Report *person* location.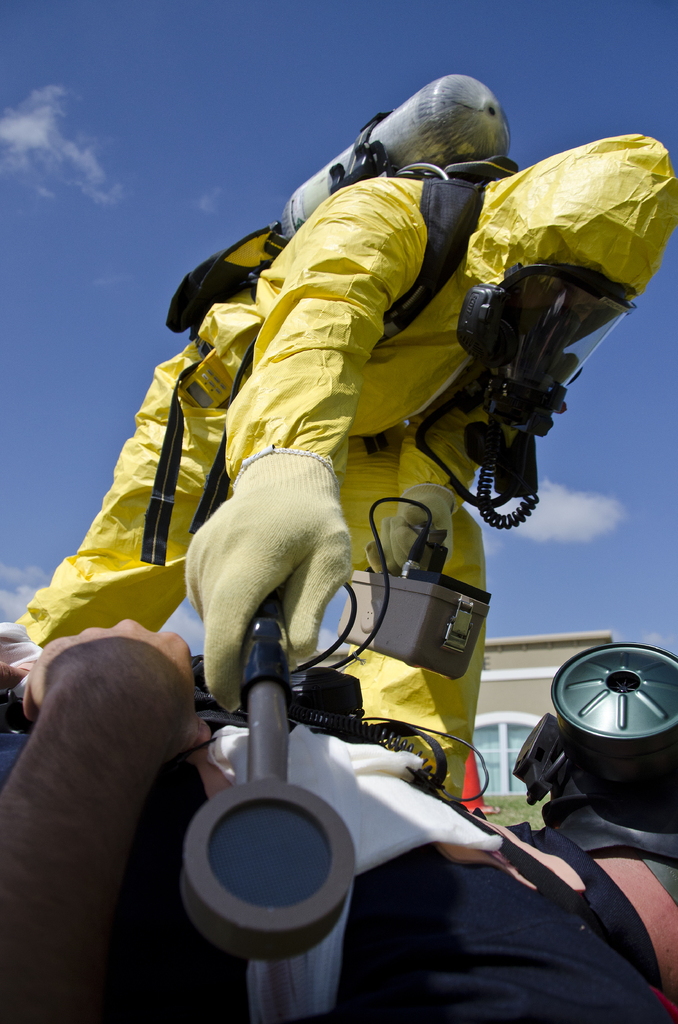
Report: rect(4, 67, 677, 823).
